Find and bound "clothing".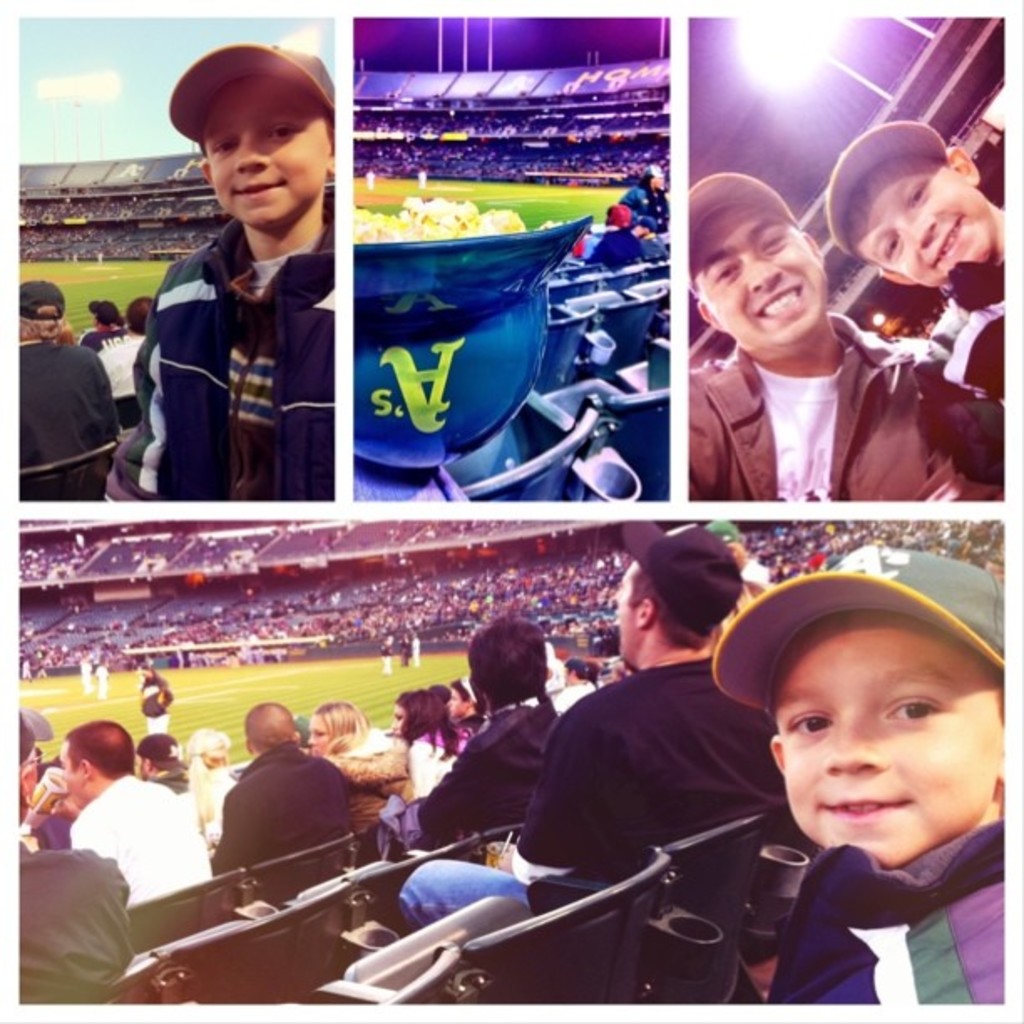
Bound: 922 269 1009 412.
